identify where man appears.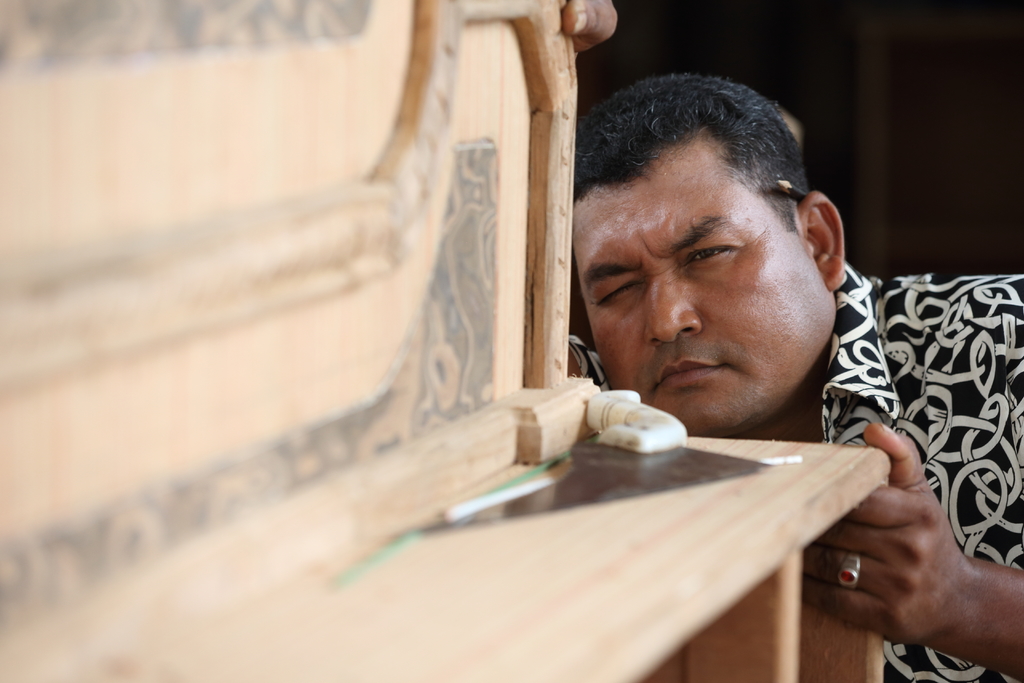
Appears at rect(557, 0, 1023, 682).
